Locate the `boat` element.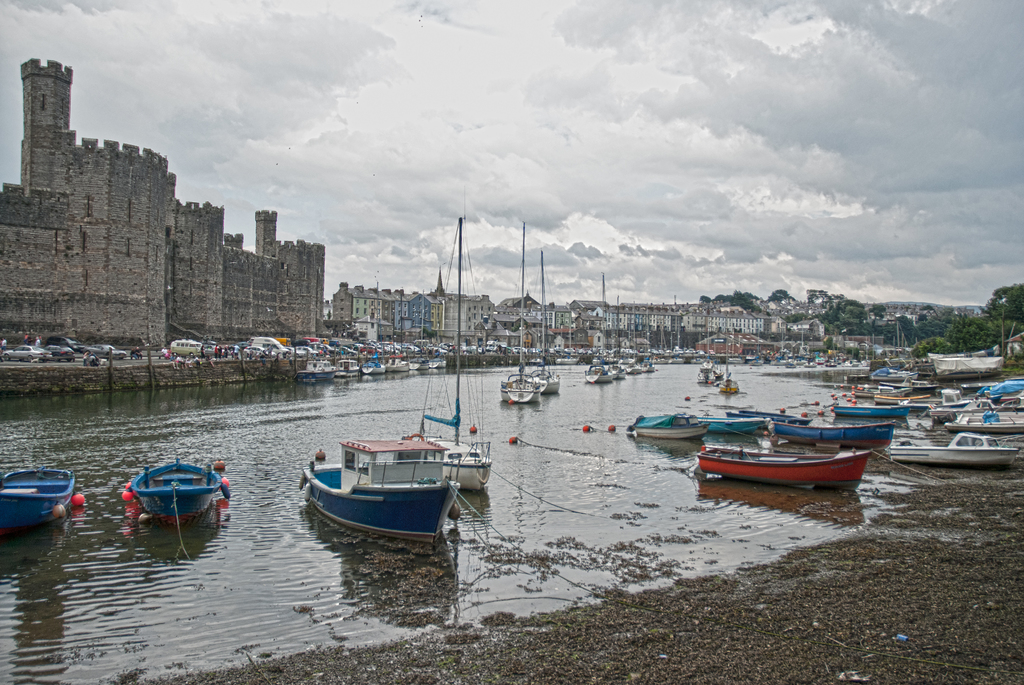
Element bbox: box=[693, 444, 874, 491].
